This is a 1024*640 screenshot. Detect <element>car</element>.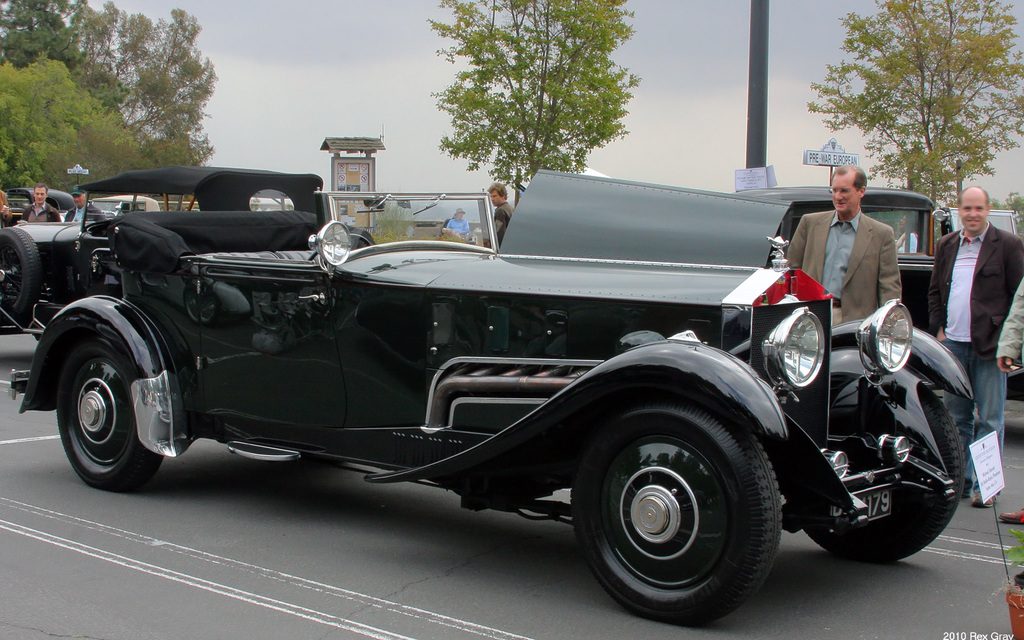
bbox=(43, 151, 981, 602).
